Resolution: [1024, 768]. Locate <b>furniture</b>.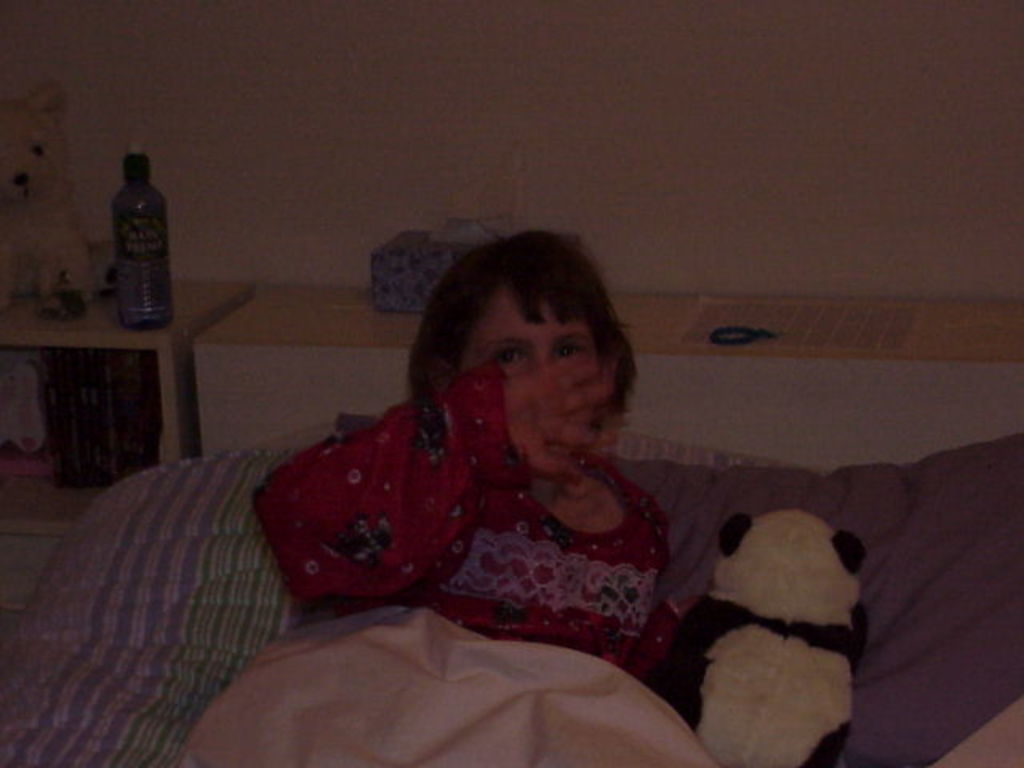
[left=0, top=418, right=1022, bottom=766].
